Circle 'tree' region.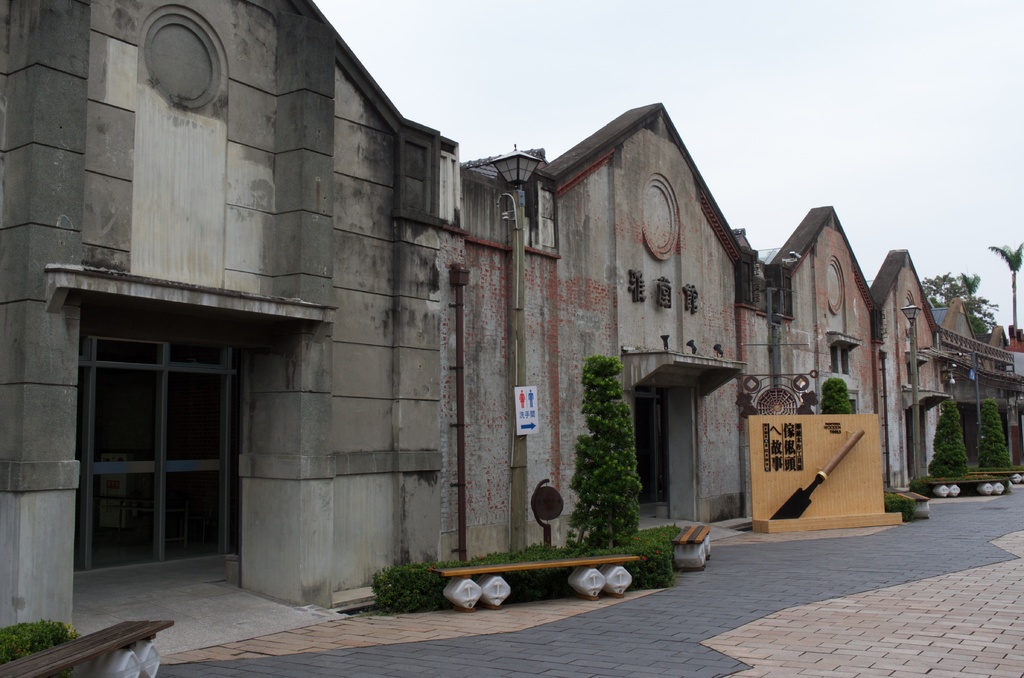
Region: left=974, top=390, right=1012, bottom=477.
